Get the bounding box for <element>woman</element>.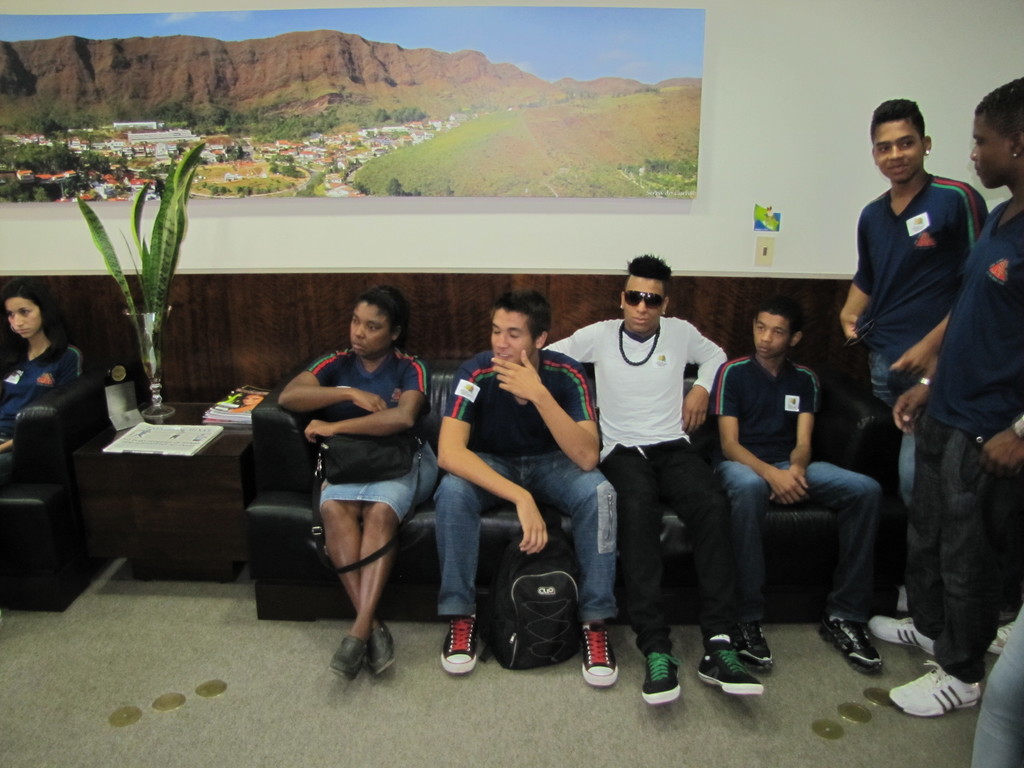
pyautogui.locateOnScreen(0, 279, 86, 480).
